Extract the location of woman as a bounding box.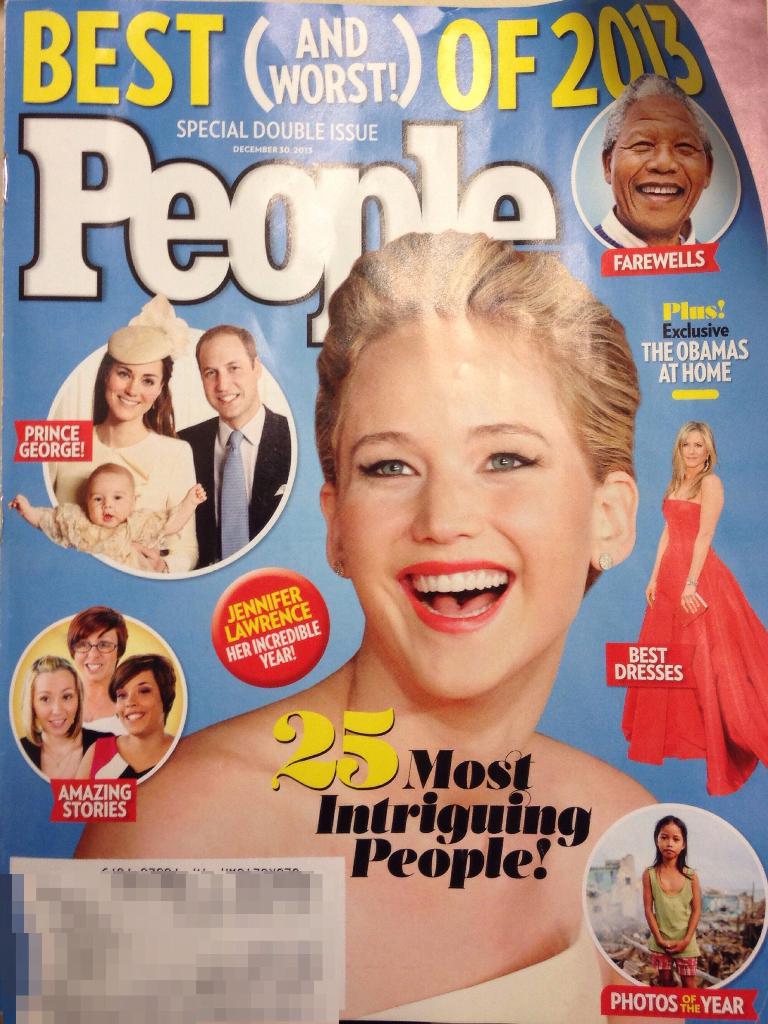
detection(63, 609, 131, 729).
